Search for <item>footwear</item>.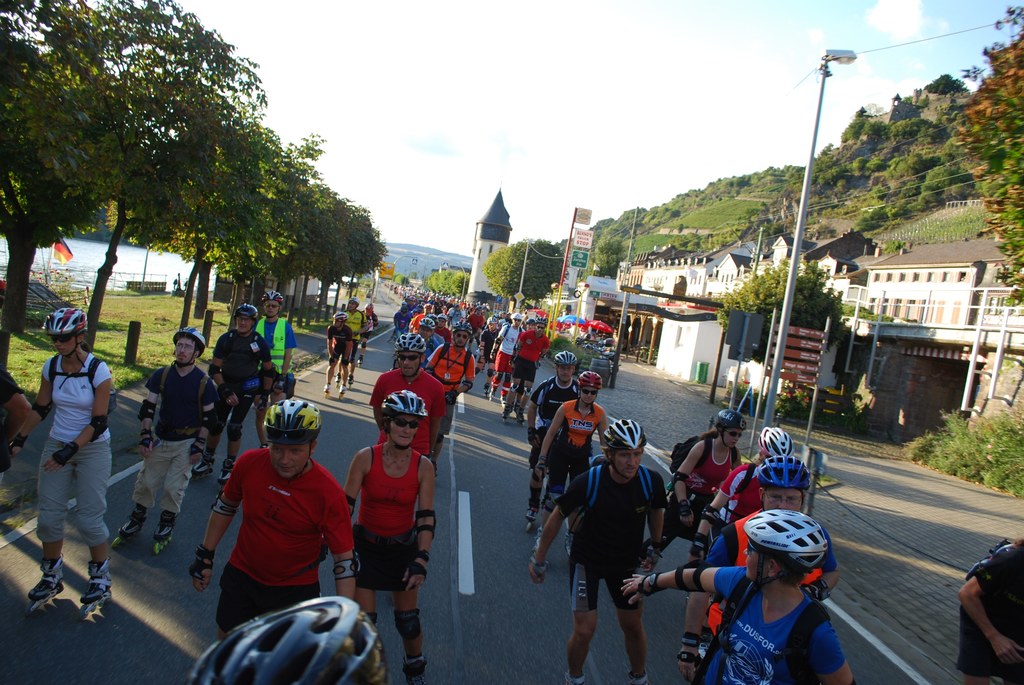
Found at (156,510,179,546).
